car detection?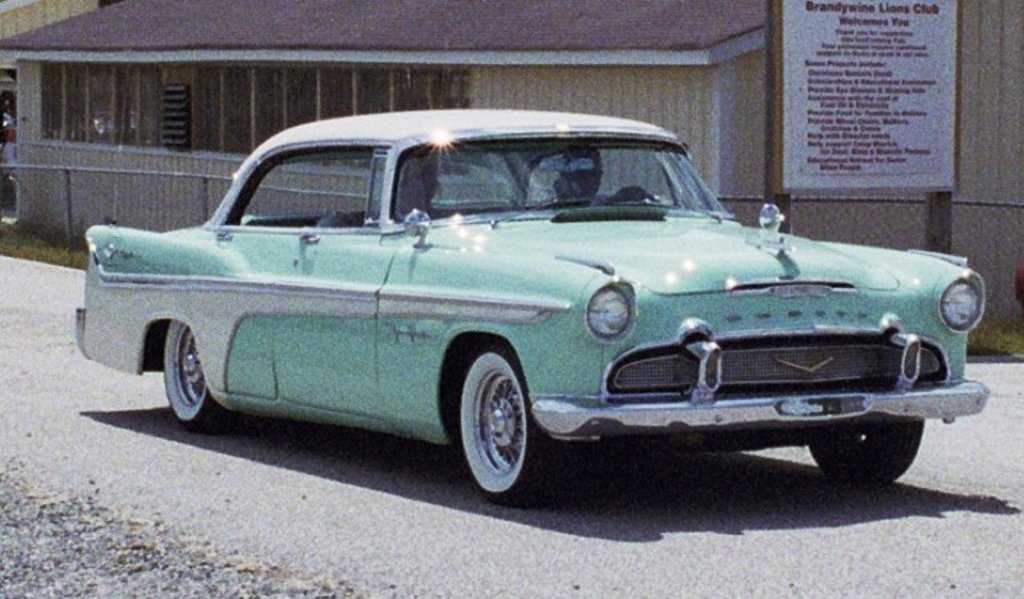
<bbox>81, 115, 988, 502</bbox>
